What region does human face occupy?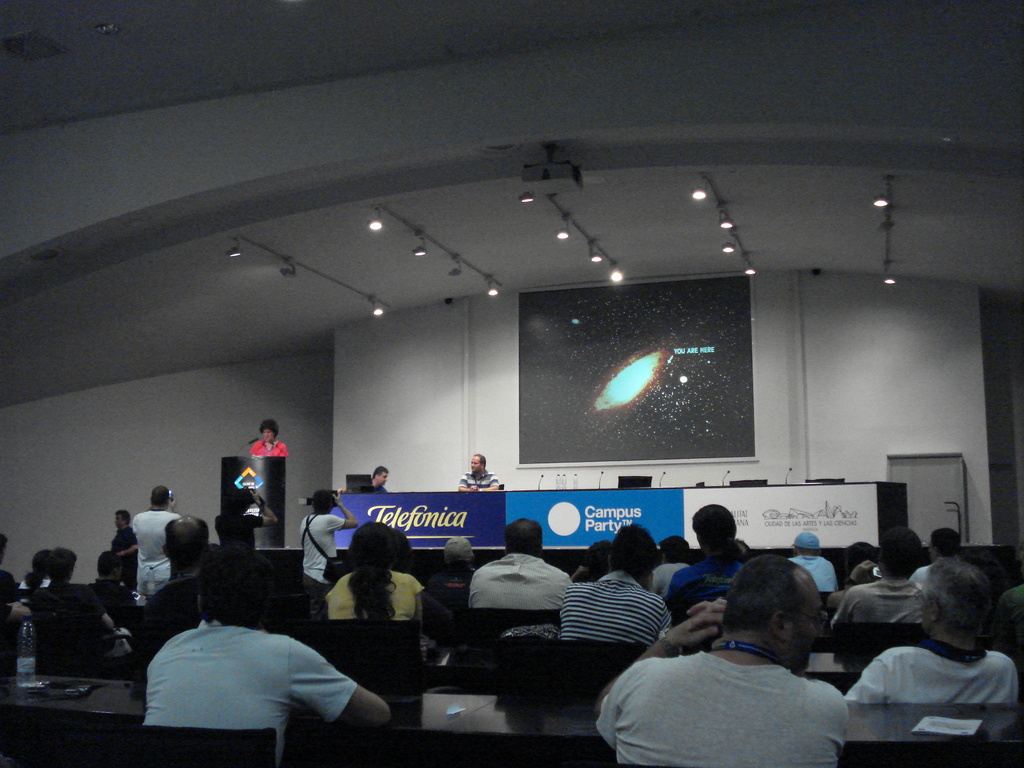
rect(260, 429, 275, 444).
